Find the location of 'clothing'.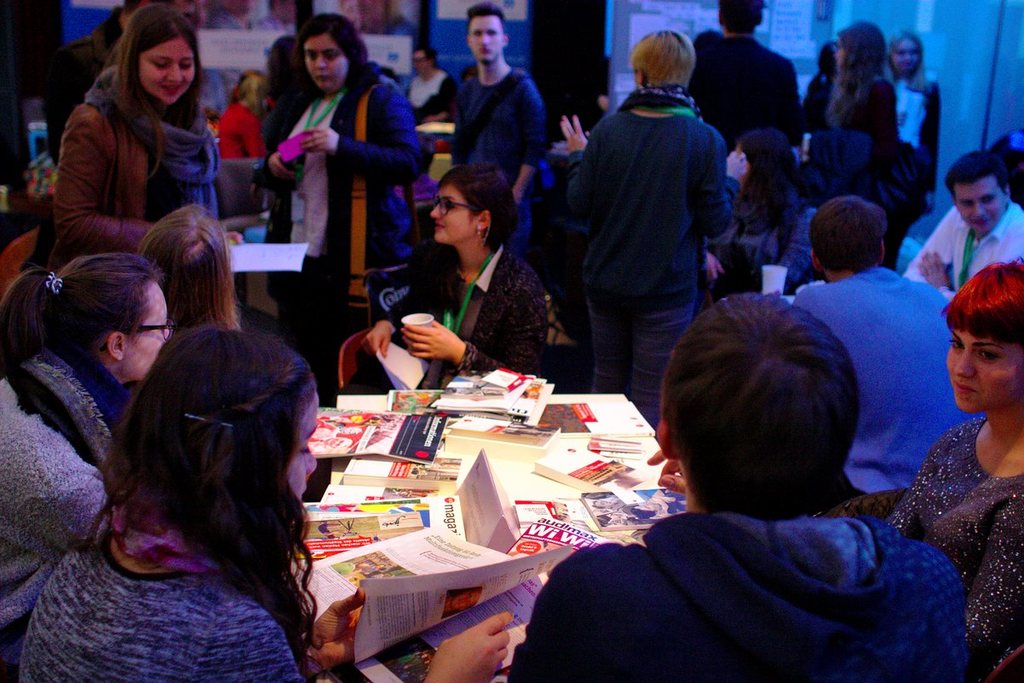
Location: {"left": 564, "top": 85, "right": 747, "bottom": 431}.
